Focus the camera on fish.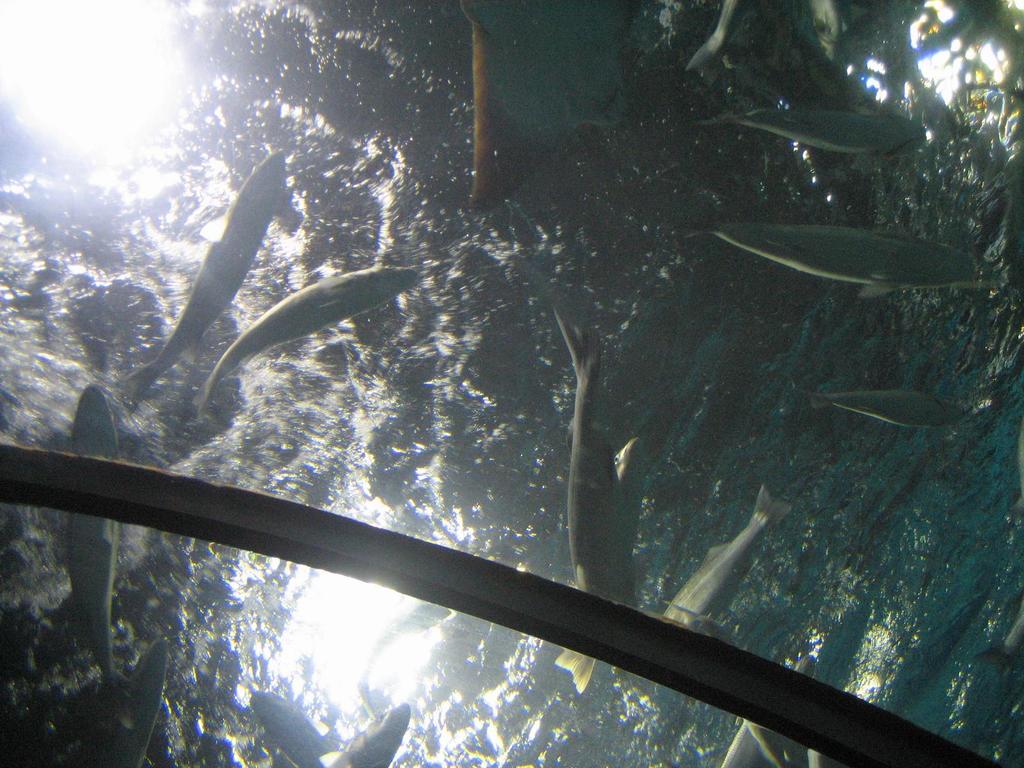
Focus region: pyautogui.locateOnScreen(551, 428, 658, 695).
